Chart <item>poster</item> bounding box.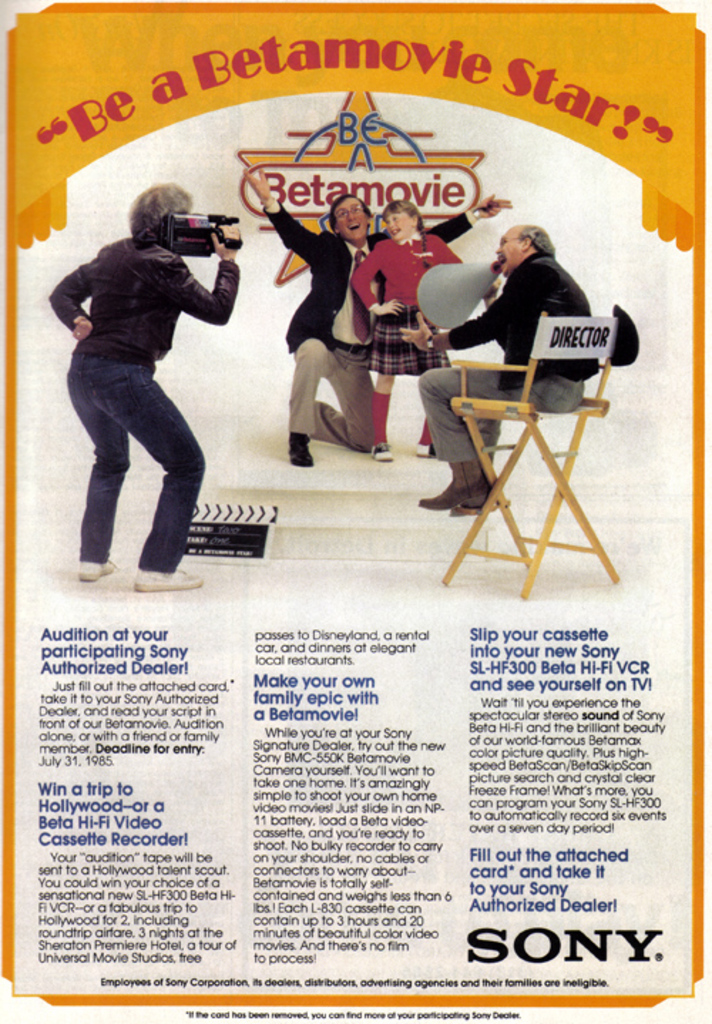
Charted: x1=0, y1=0, x2=705, y2=1023.
